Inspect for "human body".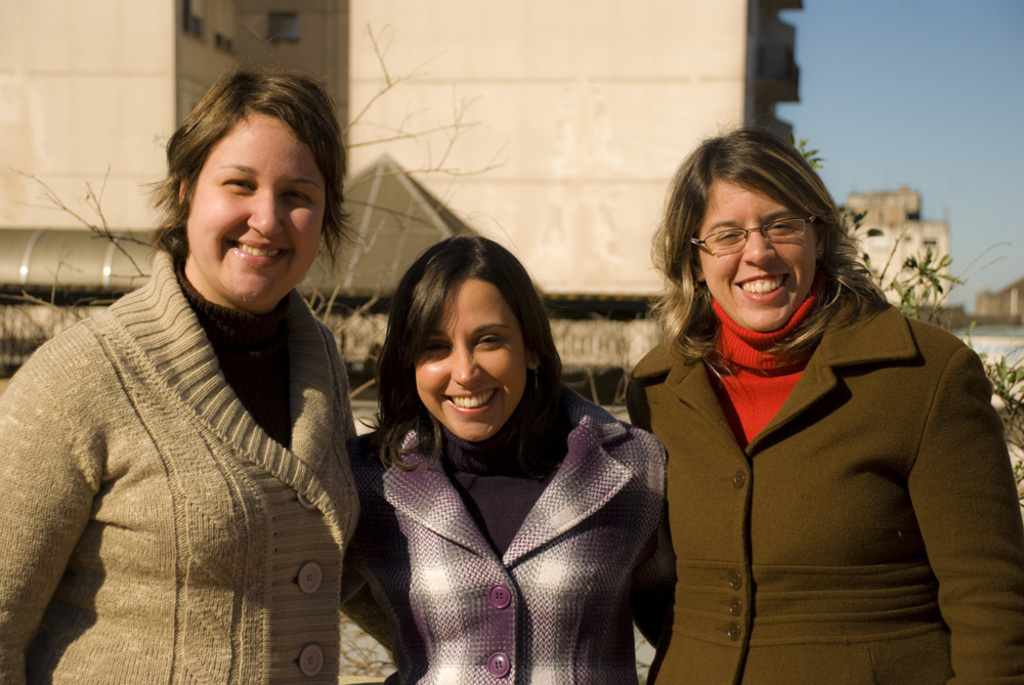
Inspection: rect(0, 244, 365, 684).
